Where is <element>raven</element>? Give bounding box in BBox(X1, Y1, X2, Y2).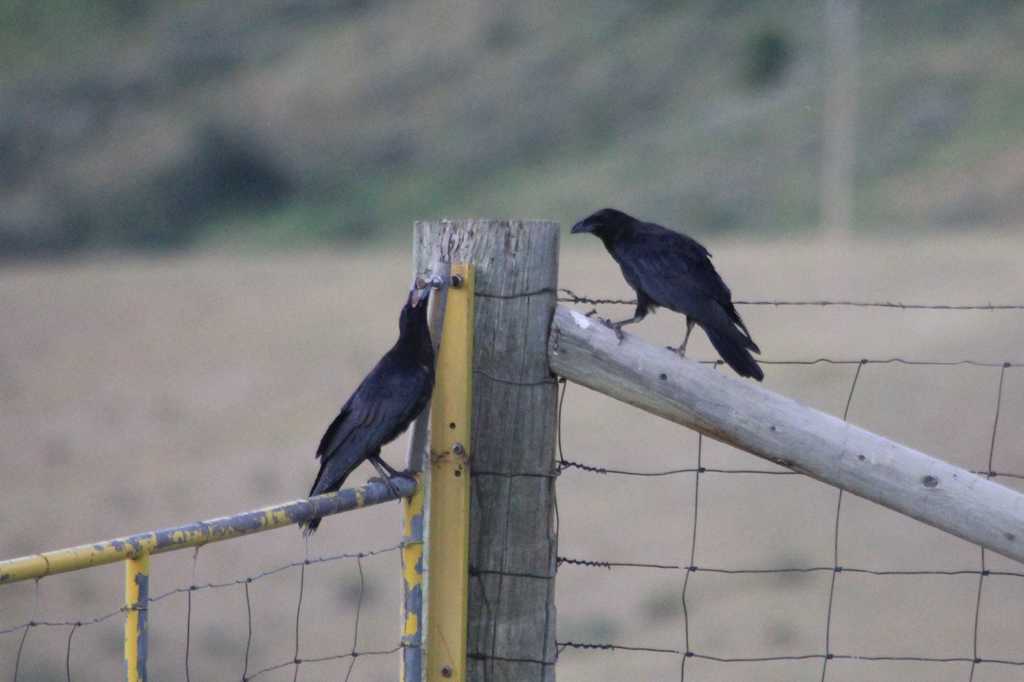
BBox(566, 202, 785, 369).
